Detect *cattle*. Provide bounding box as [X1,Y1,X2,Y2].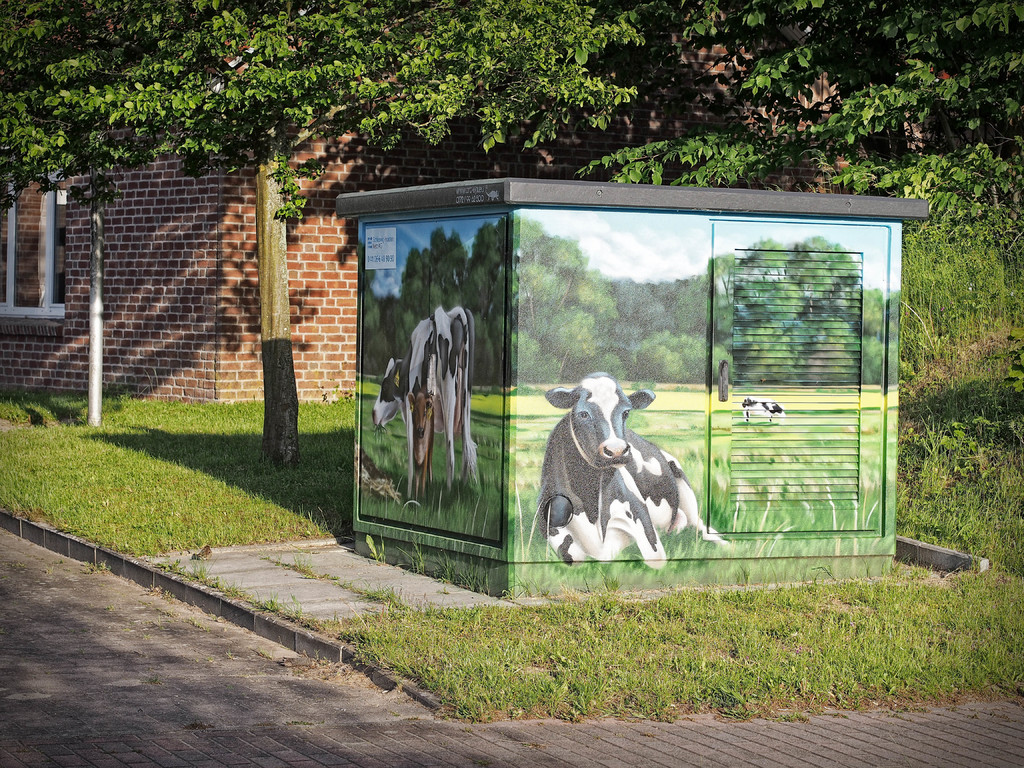
[367,307,479,493].
